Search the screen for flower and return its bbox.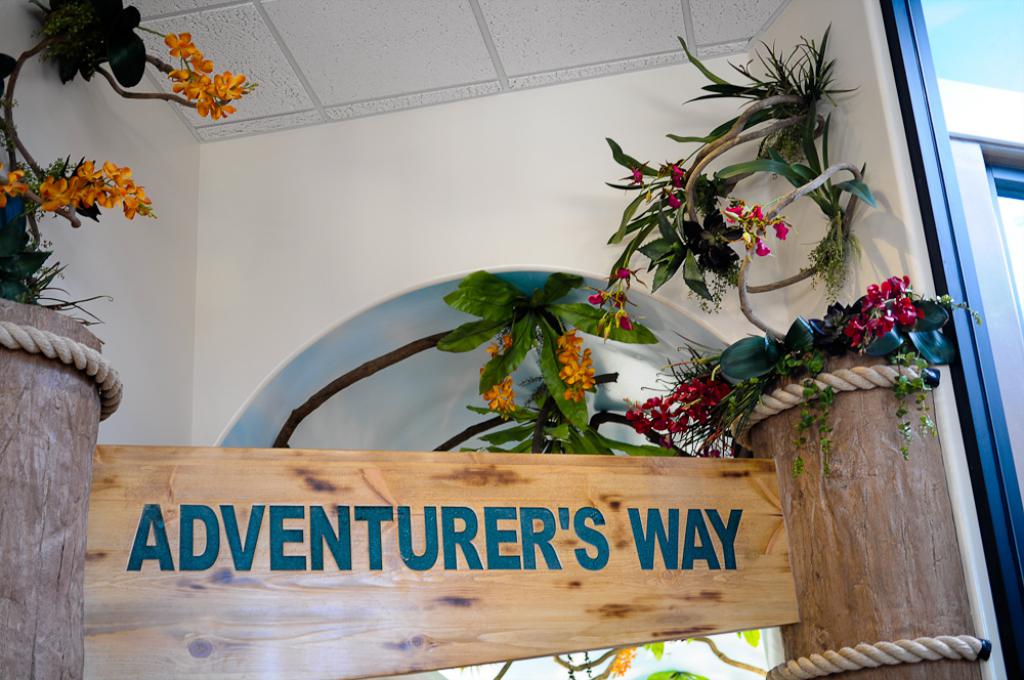
Found: BBox(611, 266, 636, 280).
